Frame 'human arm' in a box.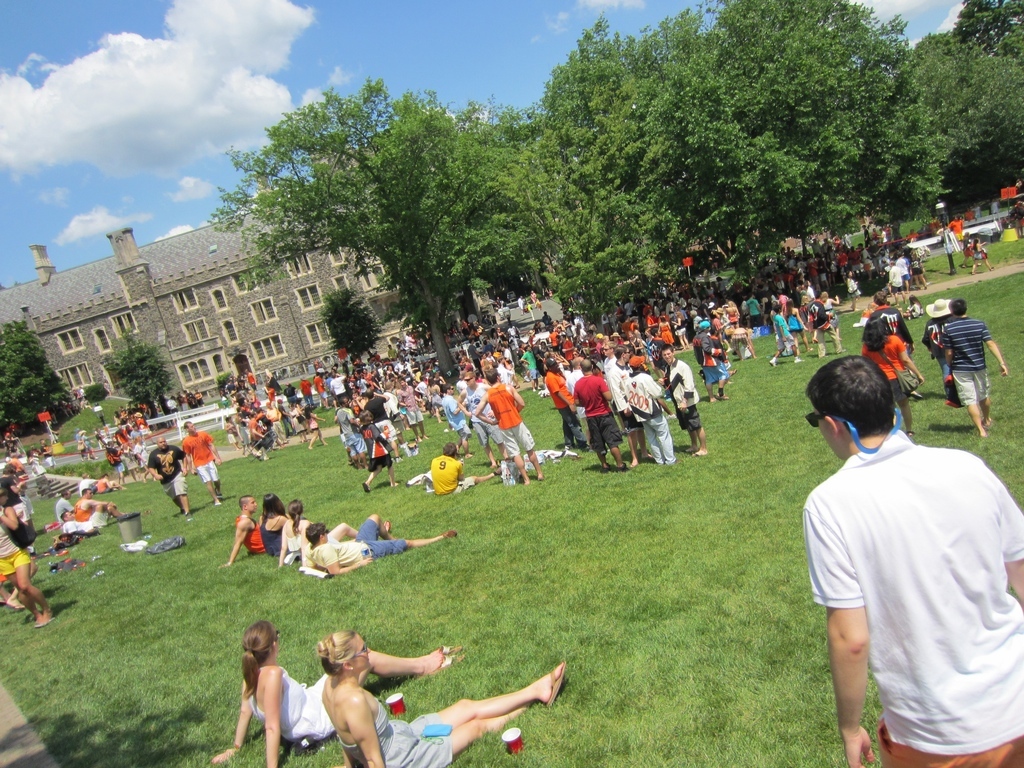
Rect(323, 549, 373, 579).
